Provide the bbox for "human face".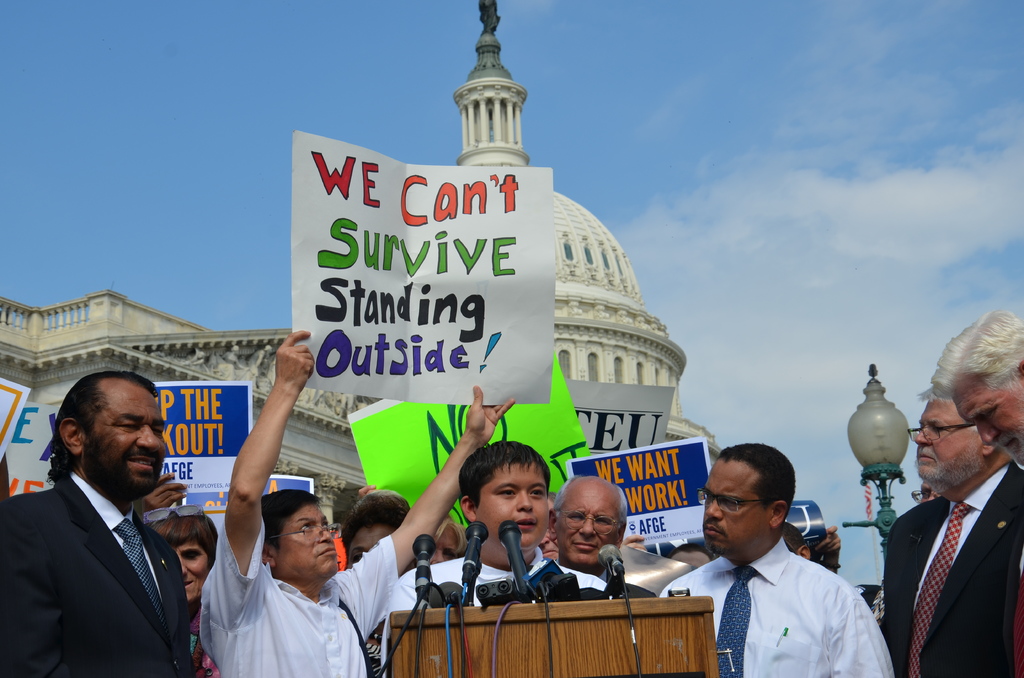
pyautogui.locateOnScreen(700, 451, 769, 556).
